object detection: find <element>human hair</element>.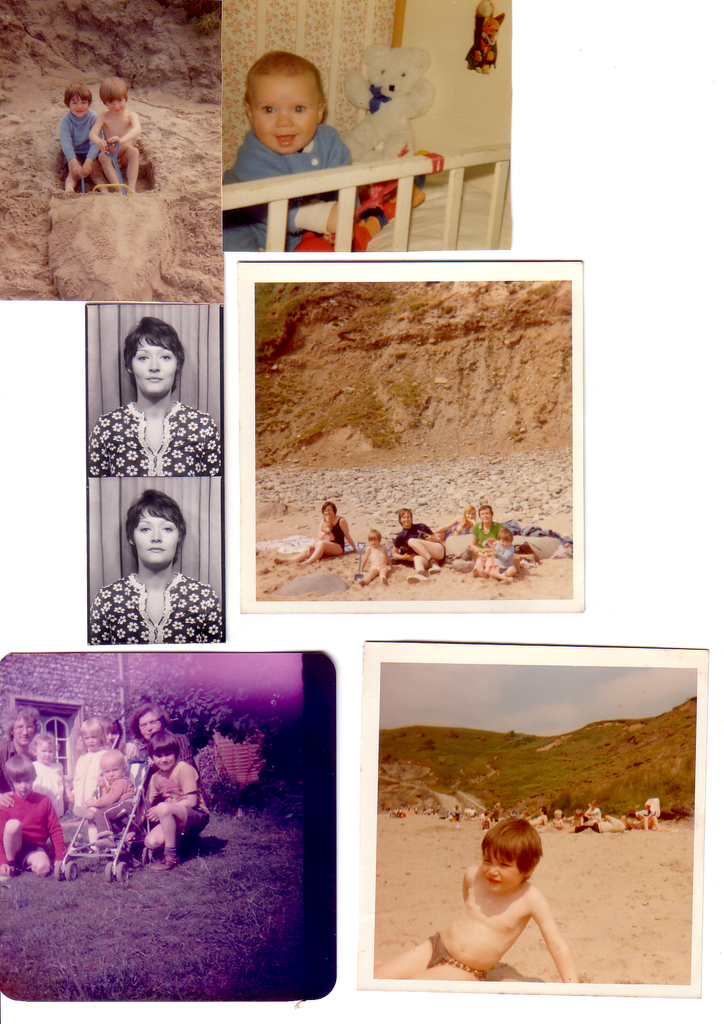
rect(99, 75, 129, 108).
